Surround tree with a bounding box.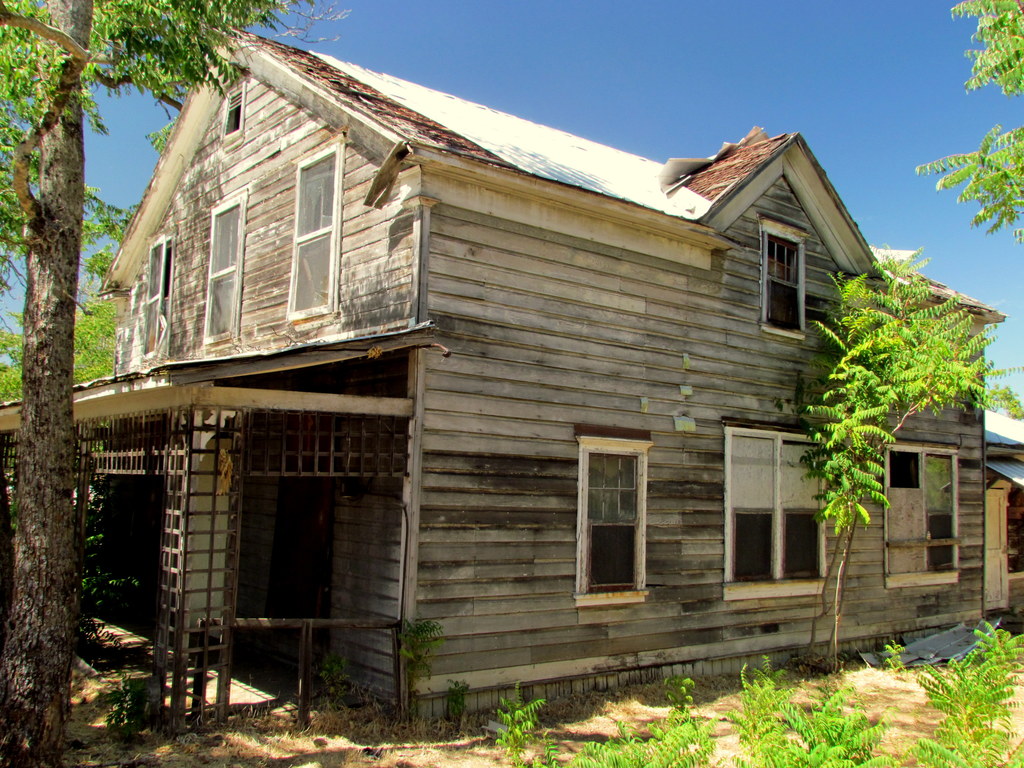
region(0, 249, 115, 620).
